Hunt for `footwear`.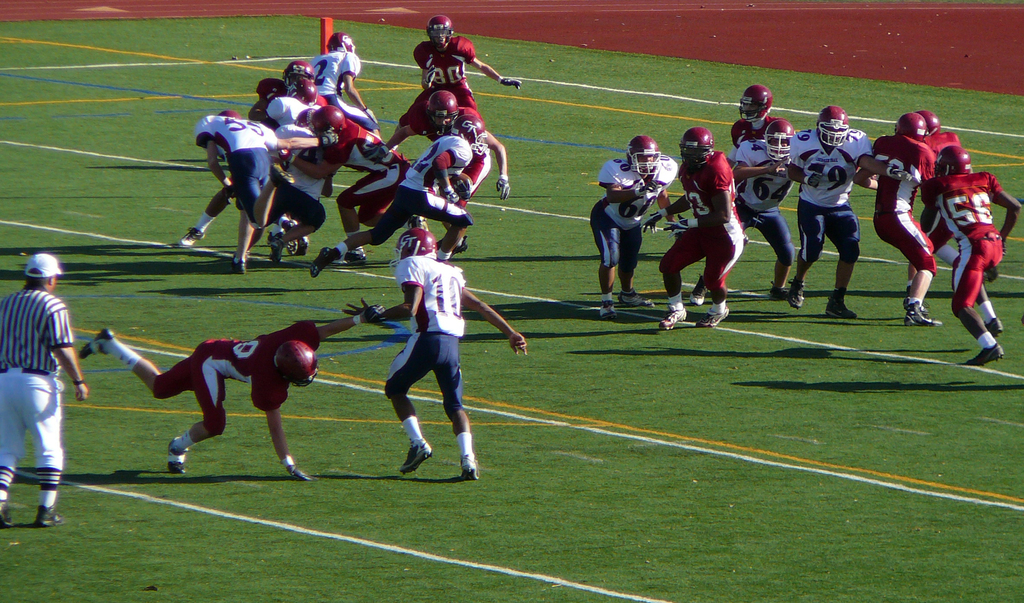
Hunted down at left=176, top=227, right=205, bottom=248.
